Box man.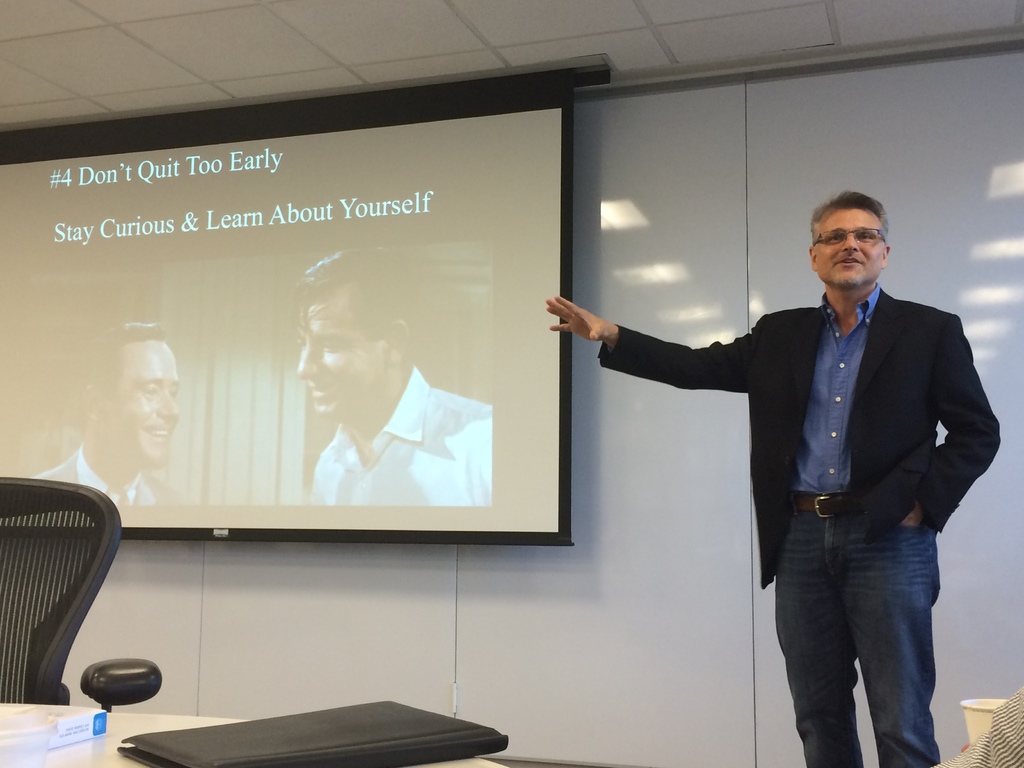
Rect(30, 321, 181, 508).
